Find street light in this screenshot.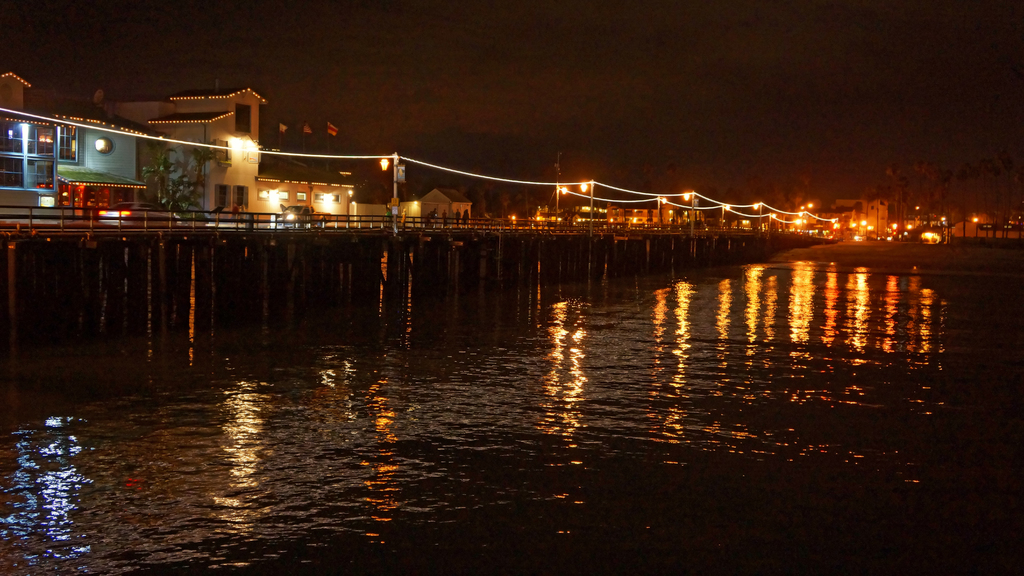
The bounding box for street light is detection(677, 188, 698, 235).
